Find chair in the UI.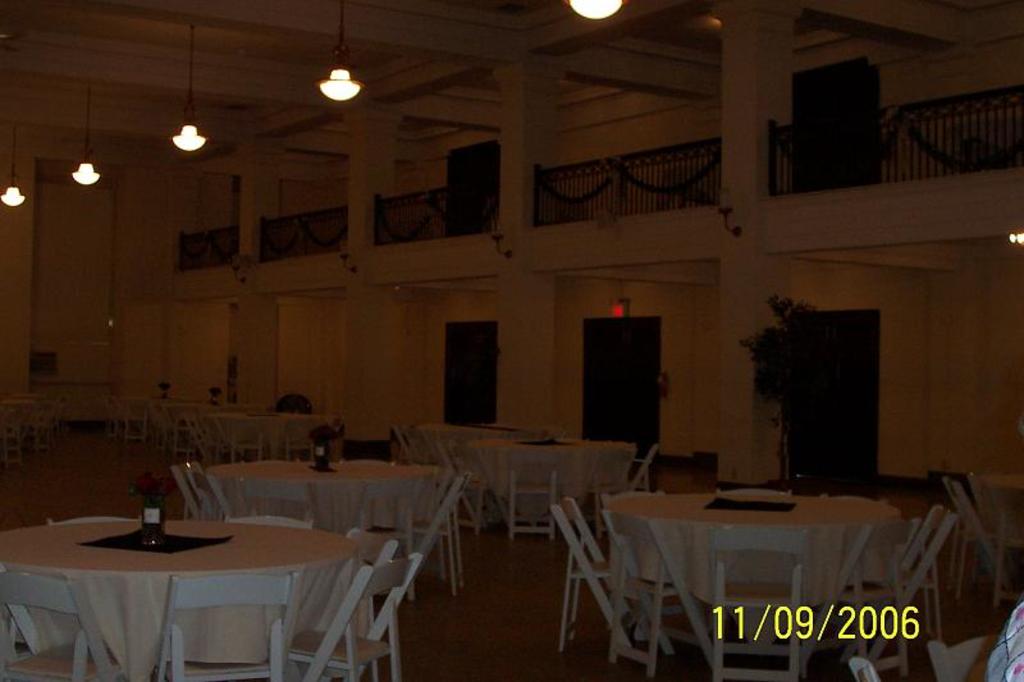
UI element at bbox(928, 636, 998, 681).
